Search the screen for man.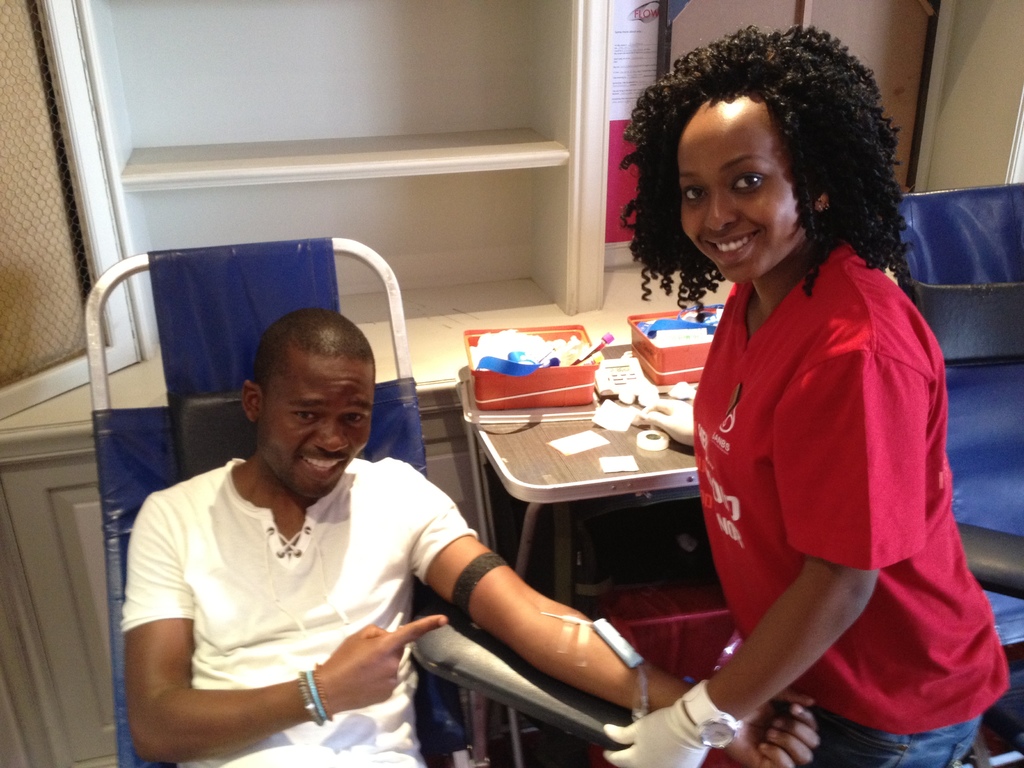
Found at [123,303,817,767].
